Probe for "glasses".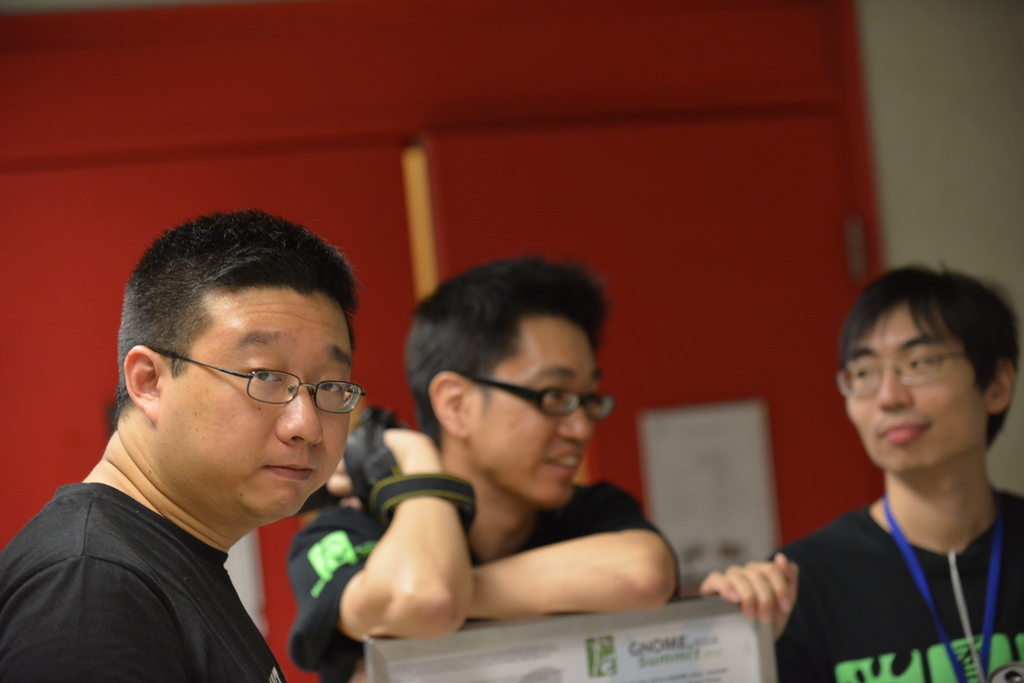
Probe result: pyautogui.locateOnScreen(154, 351, 367, 404).
